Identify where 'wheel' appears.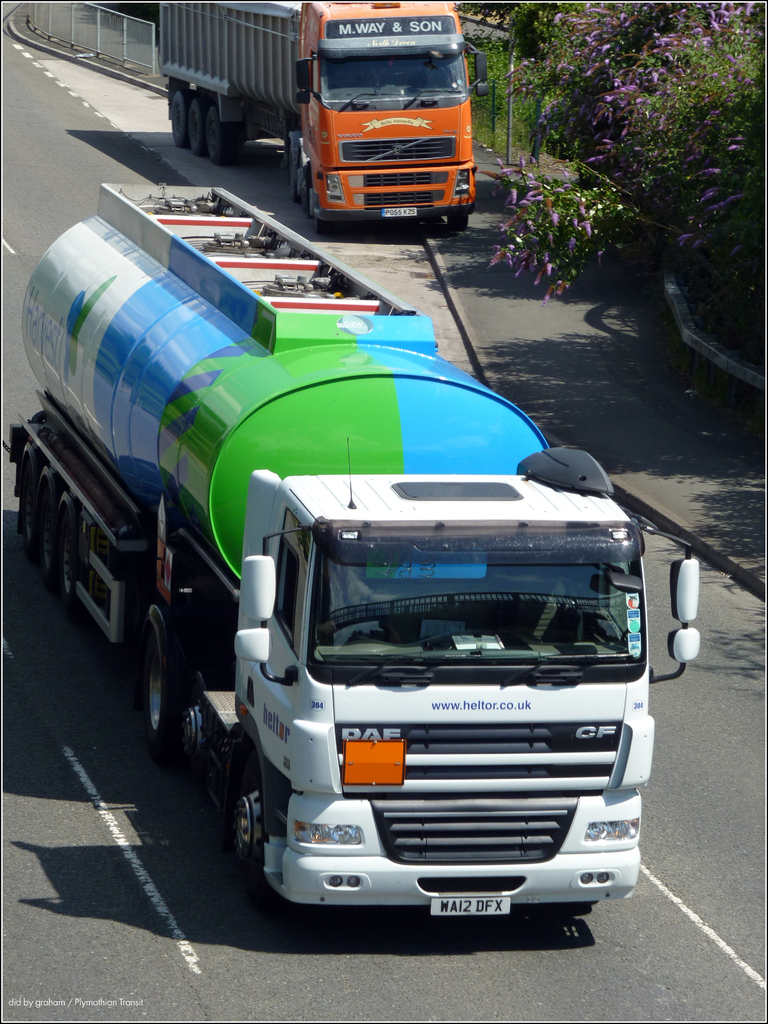
Appears at (left=184, top=95, right=200, bottom=140).
